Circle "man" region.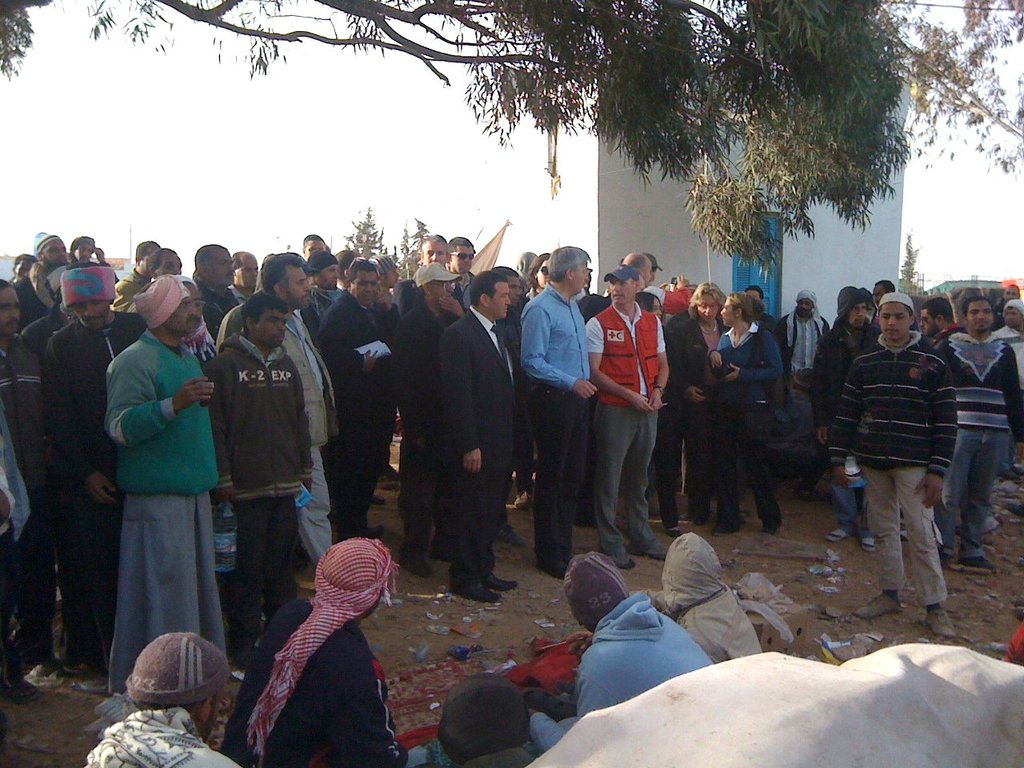
Region: [x1=933, y1=294, x2=1023, y2=574].
